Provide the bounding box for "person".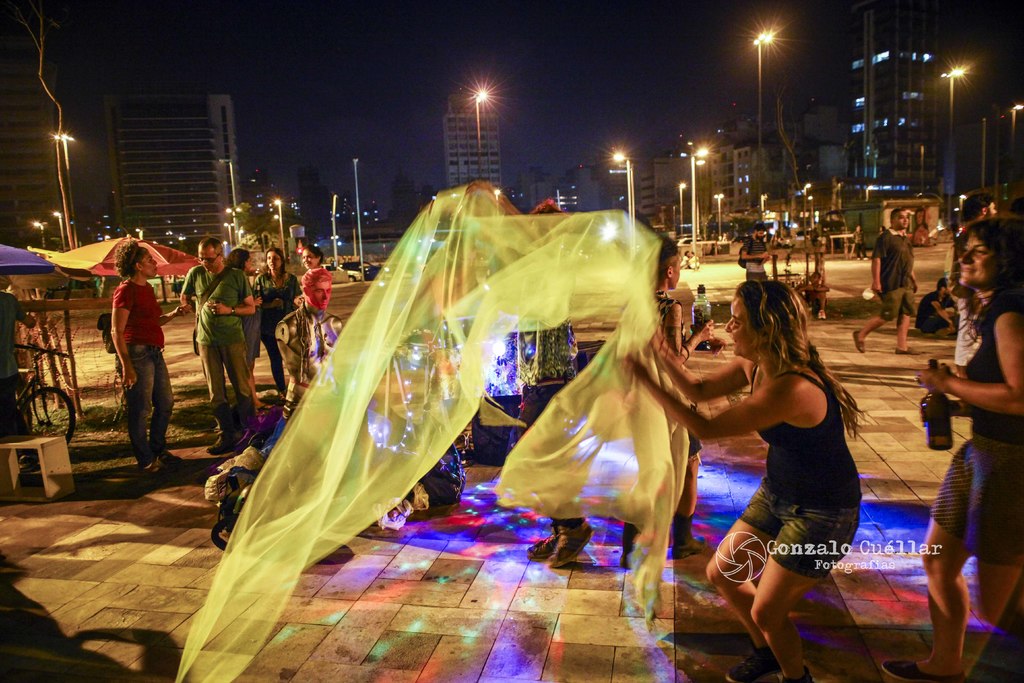
301:243:328:268.
